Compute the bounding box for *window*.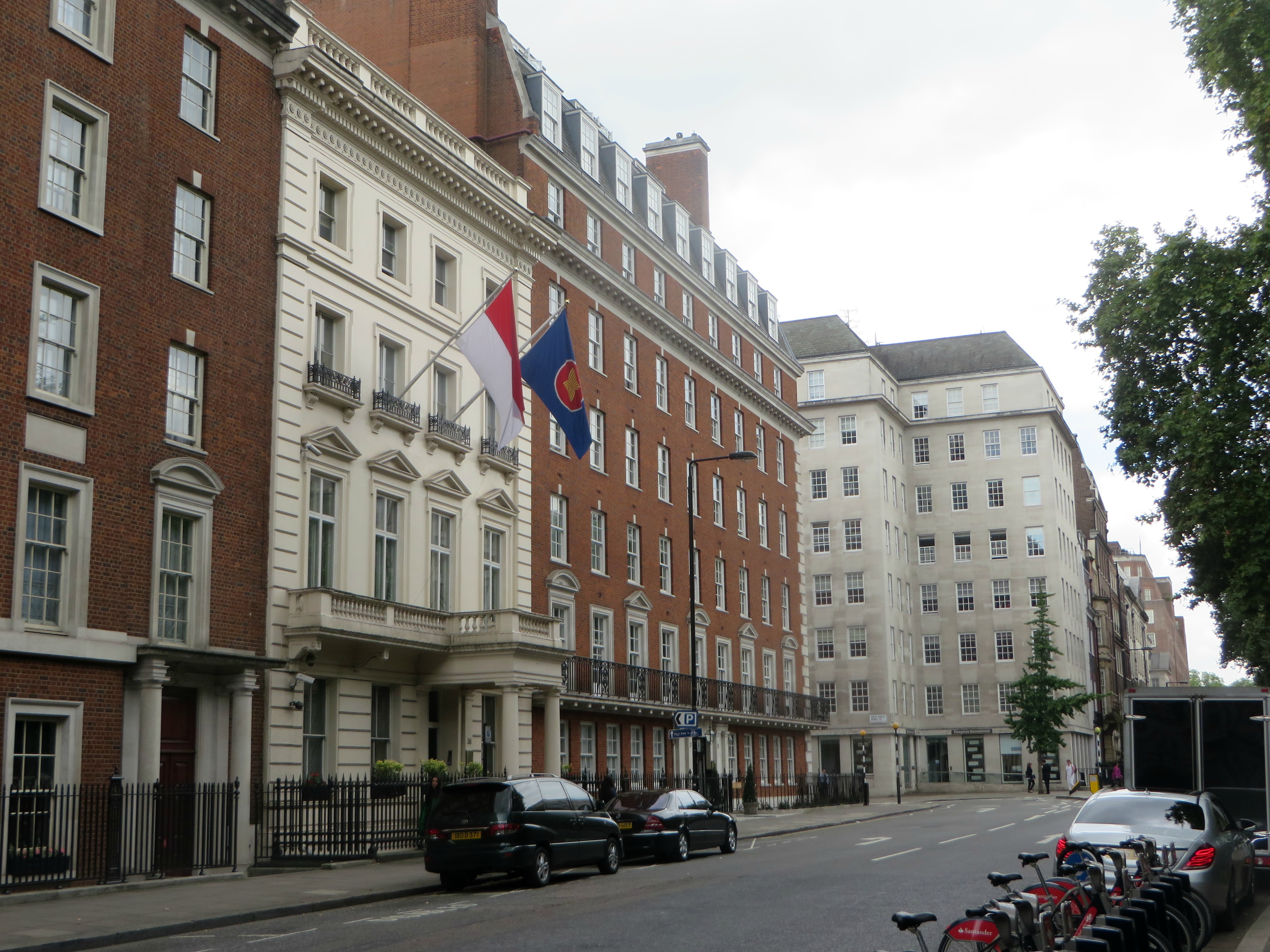
7:82:33:131.
